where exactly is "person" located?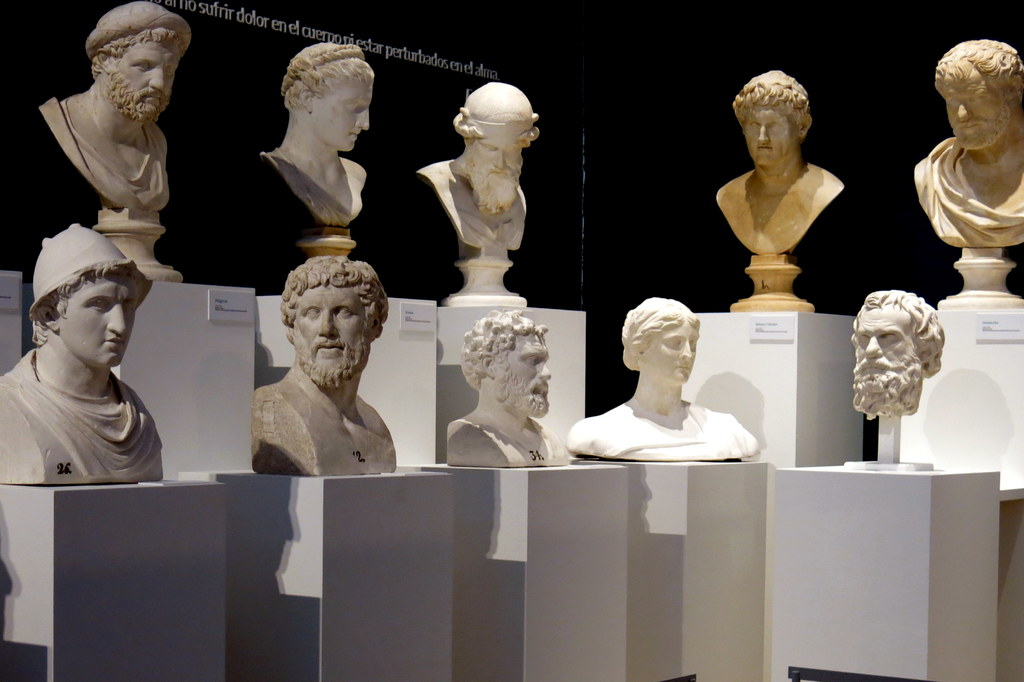
Its bounding box is [x1=448, y1=305, x2=568, y2=466].
